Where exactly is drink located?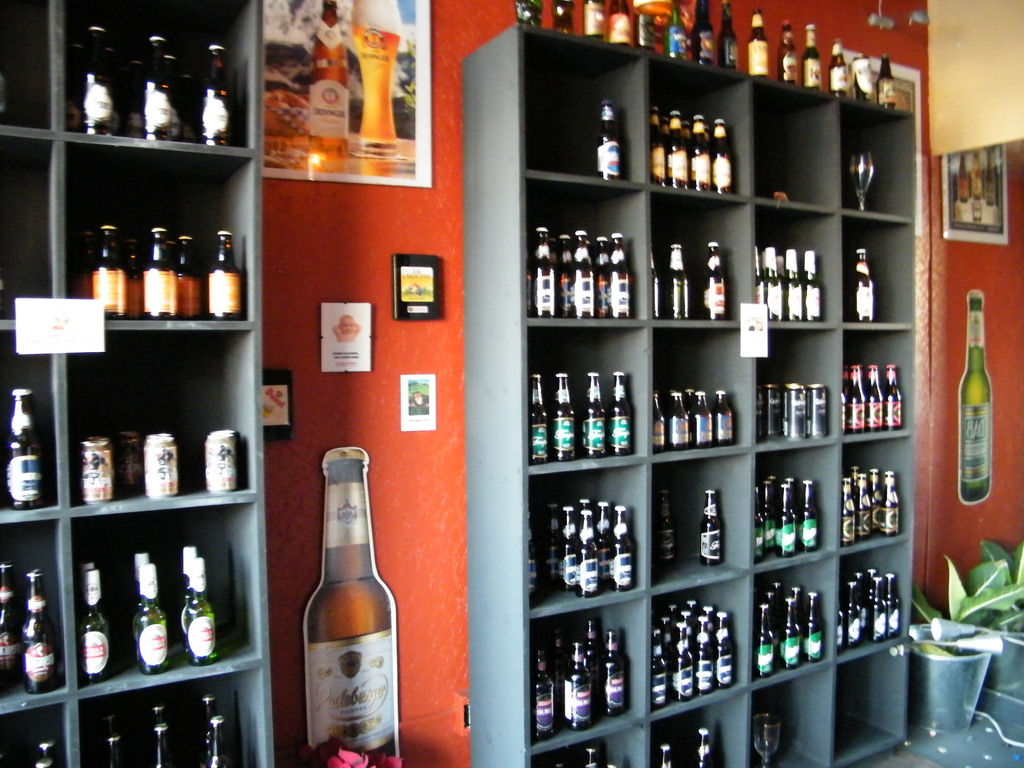
Its bounding box is rect(781, 24, 797, 79).
